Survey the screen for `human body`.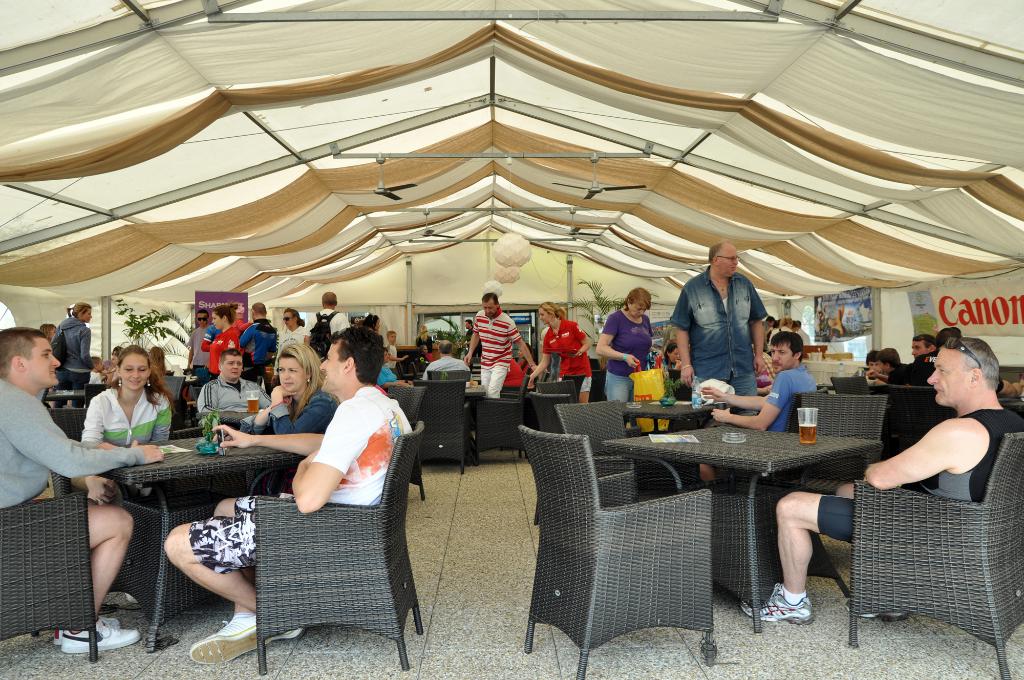
Survey found: [x1=413, y1=349, x2=466, y2=386].
